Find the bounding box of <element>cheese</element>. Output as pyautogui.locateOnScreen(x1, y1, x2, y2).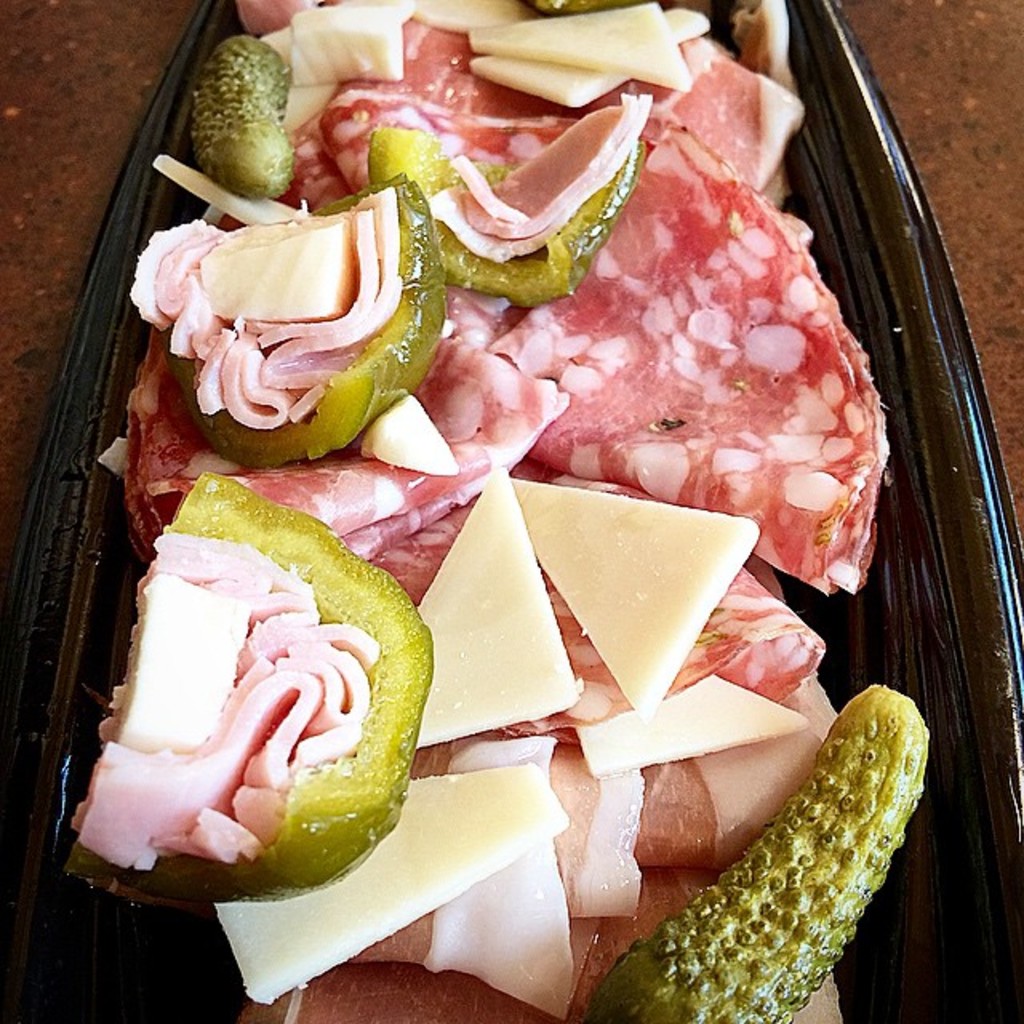
pyautogui.locateOnScreen(462, 0, 696, 90).
